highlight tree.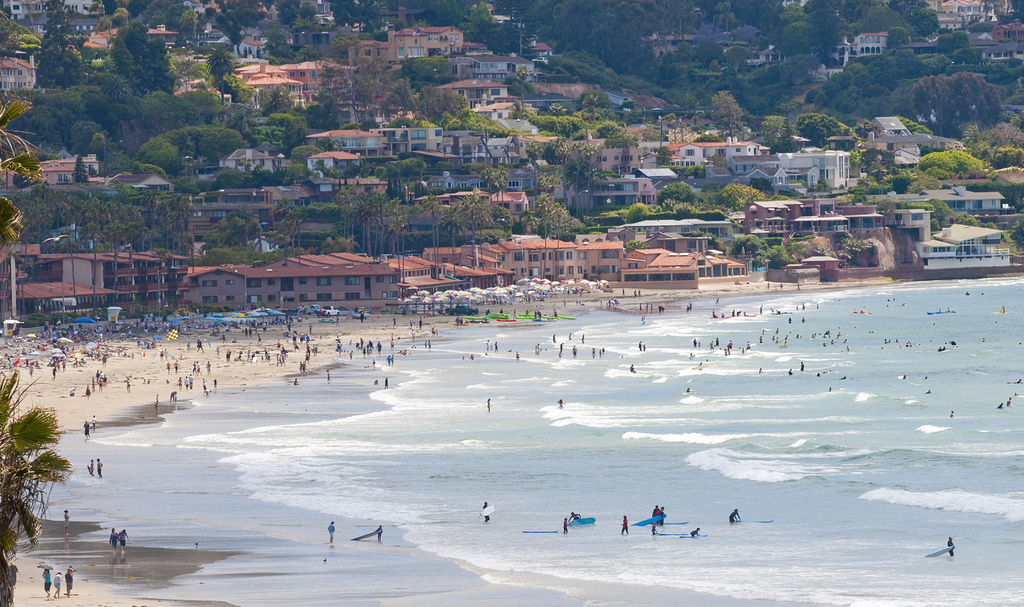
Highlighted region: [442, 205, 456, 247].
